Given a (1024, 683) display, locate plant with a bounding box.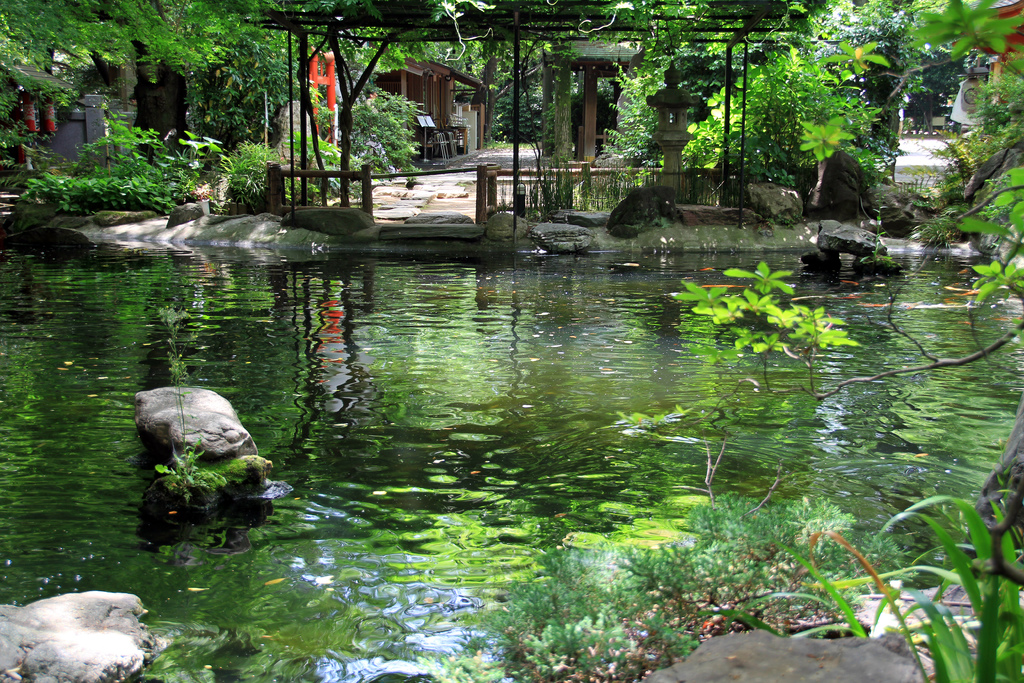
Located: (20, 116, 215, 211).
